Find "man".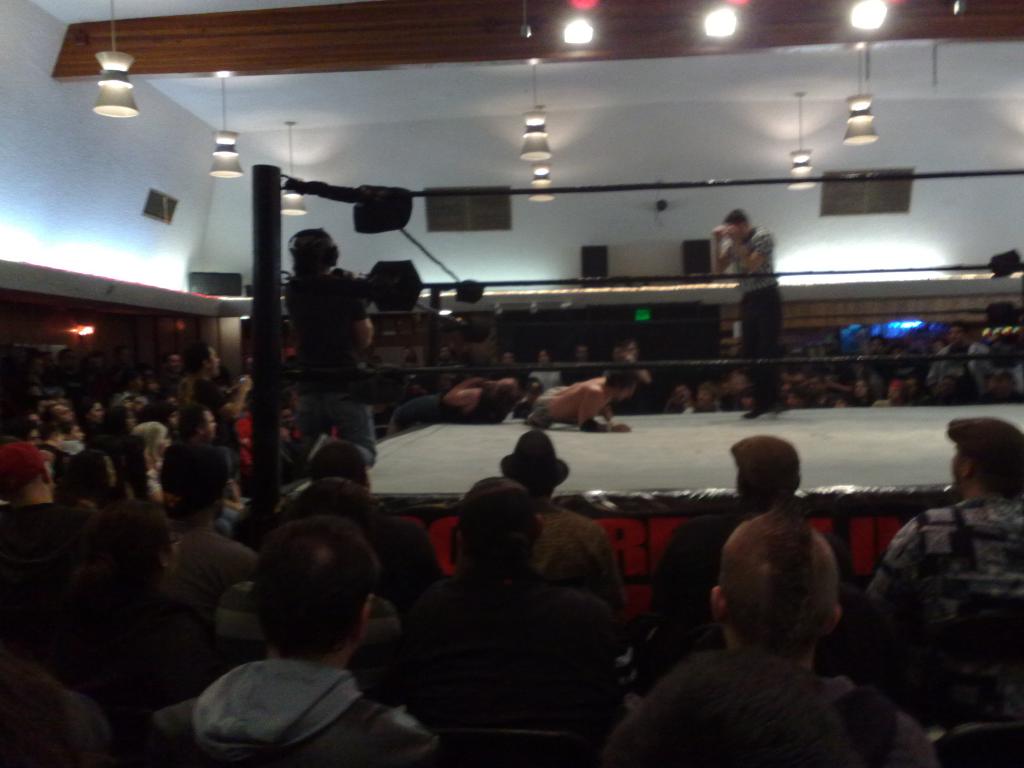
(389, 372, 523, 428).
